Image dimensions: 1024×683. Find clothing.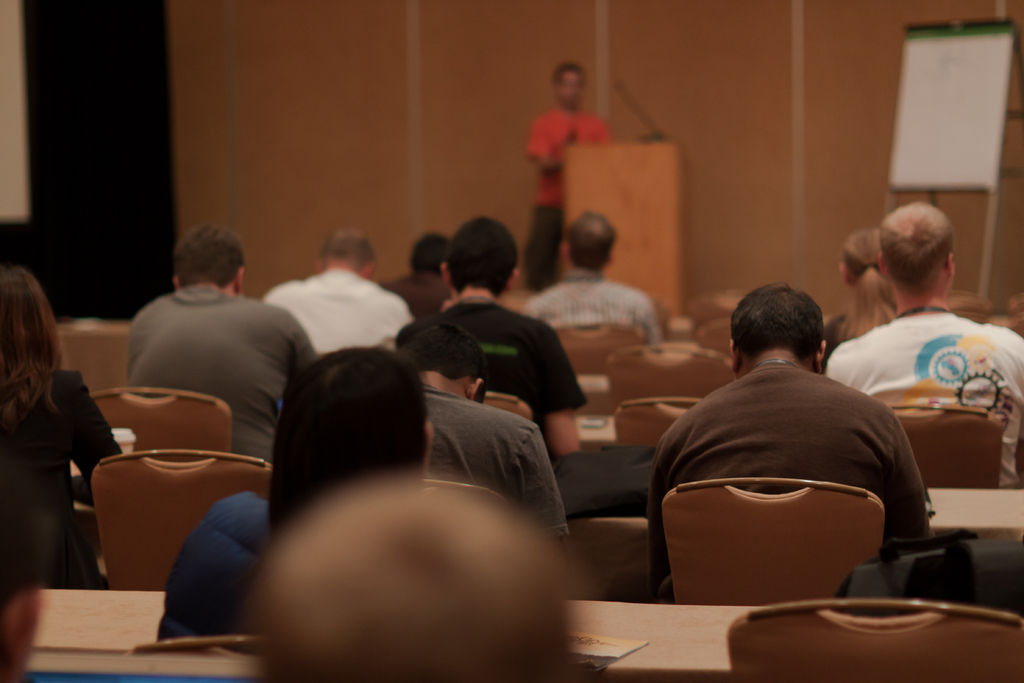
824,315,1023,484.
